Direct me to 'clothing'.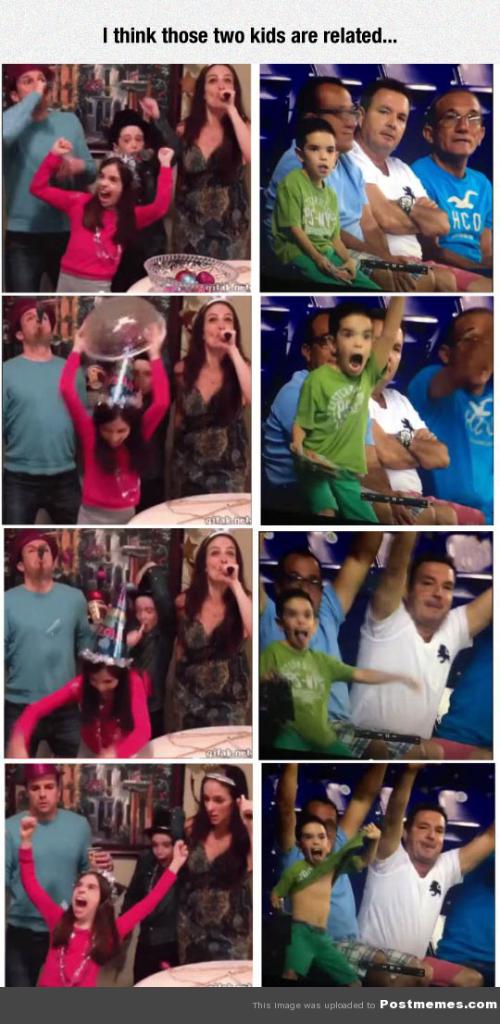
Direction: bbox(14, 835, 177, 987).
